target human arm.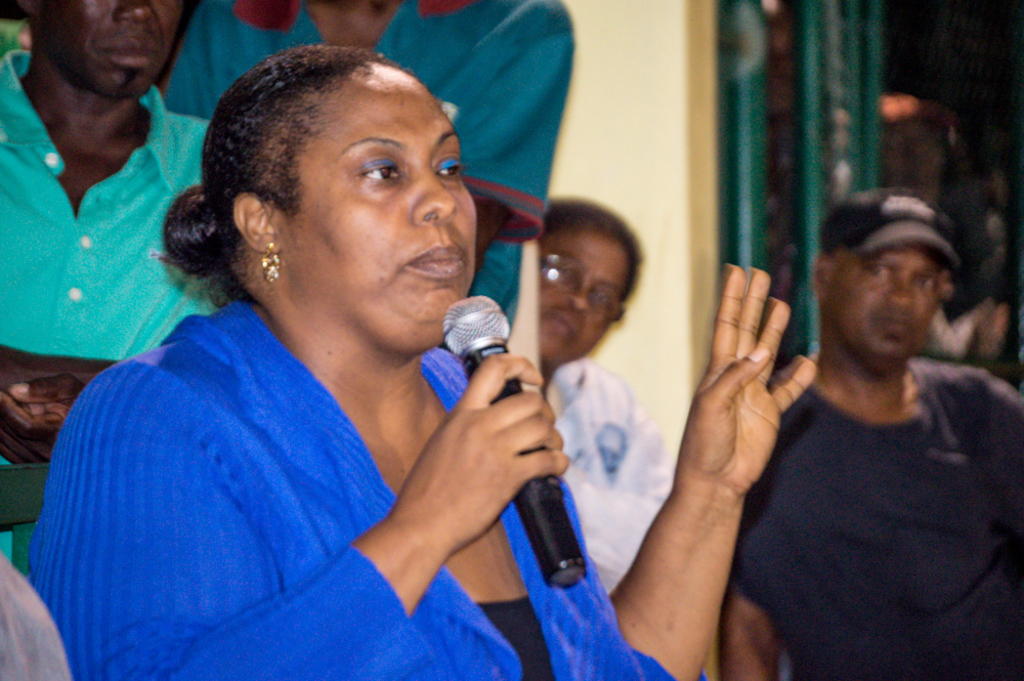
Target region: 34 381 570 680.
